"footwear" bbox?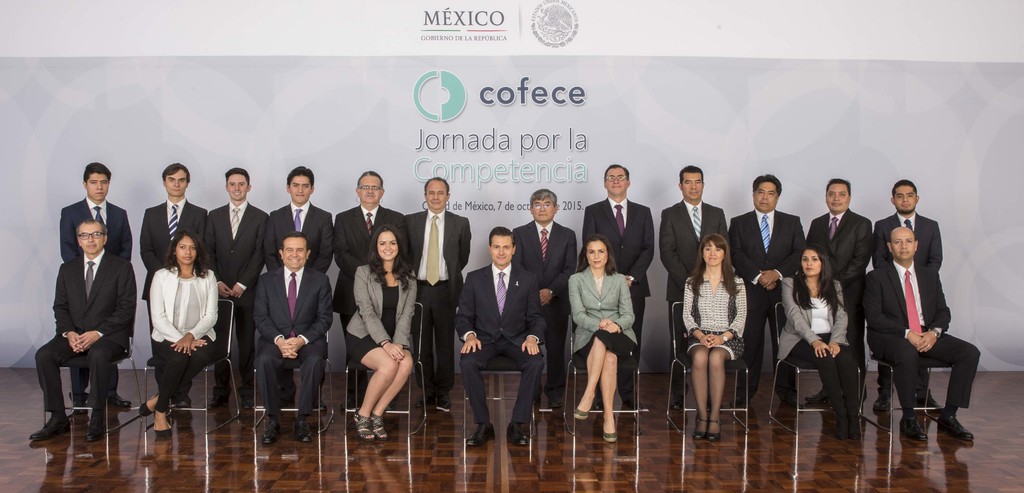
(x1=903, y1=416, x2=940, y2=444)
